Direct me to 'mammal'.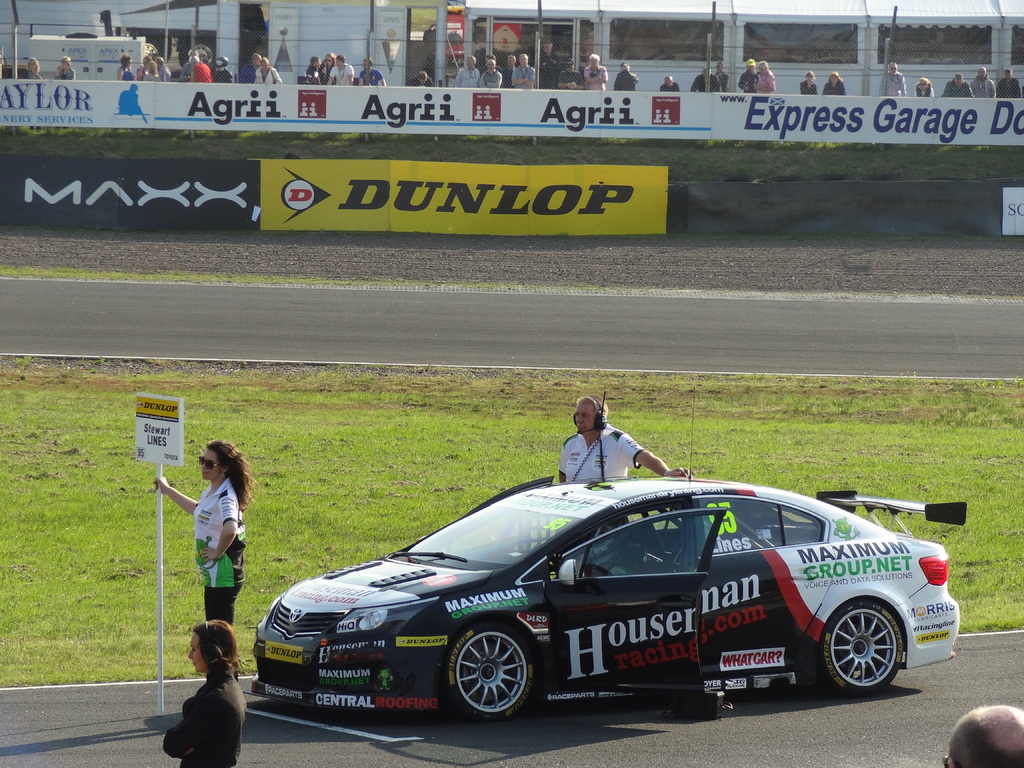
Direction: (left=693, top=67, right=722, bottom=92).
